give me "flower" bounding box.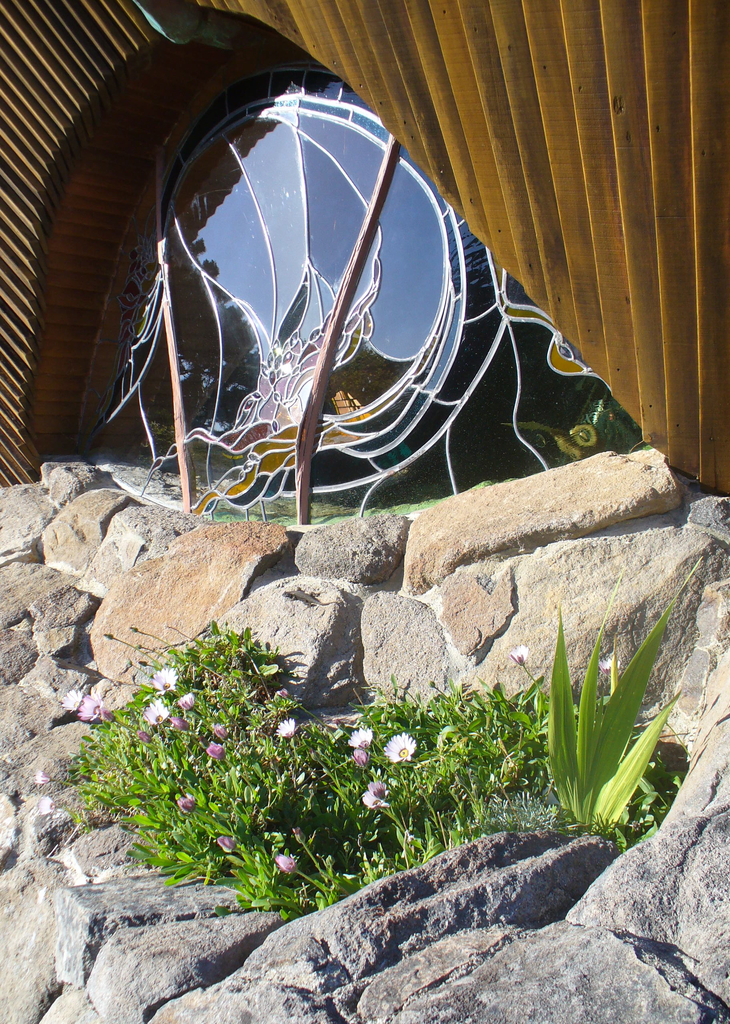
select_region(219, 834, 236, 852).
